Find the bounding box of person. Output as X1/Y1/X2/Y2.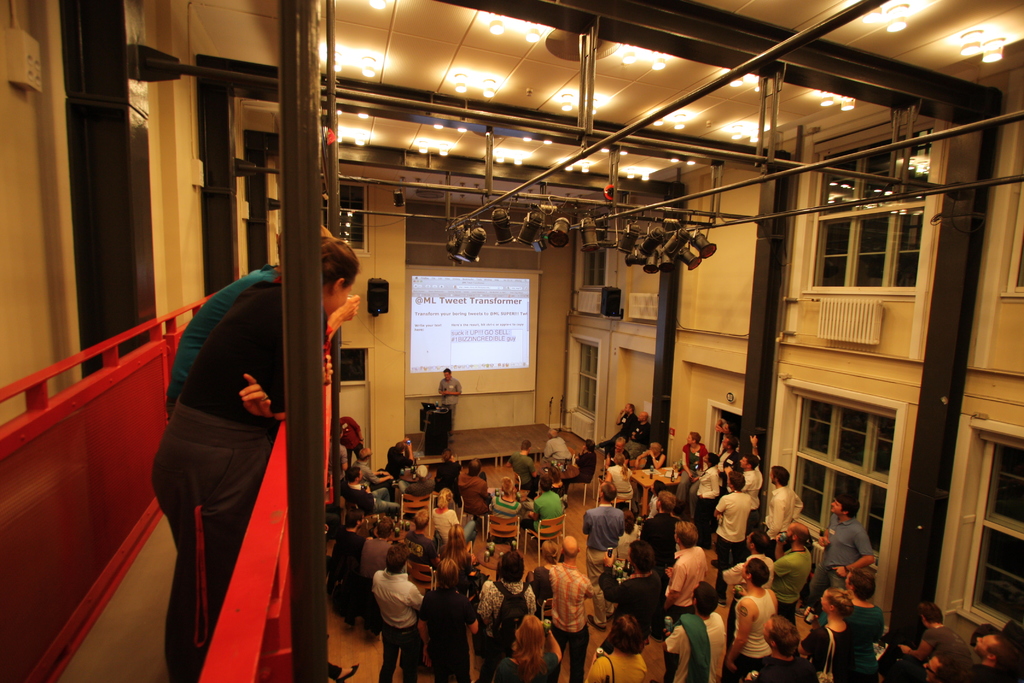
682/430/707/522.
